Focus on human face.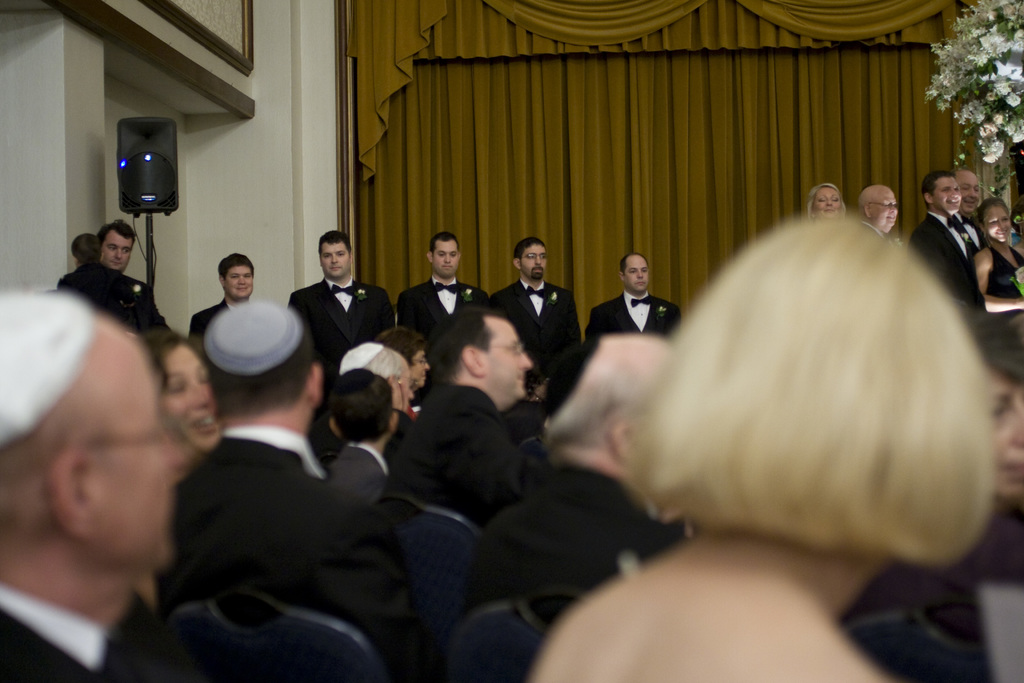
Focused at bbox(934, 178, 964, 215).
